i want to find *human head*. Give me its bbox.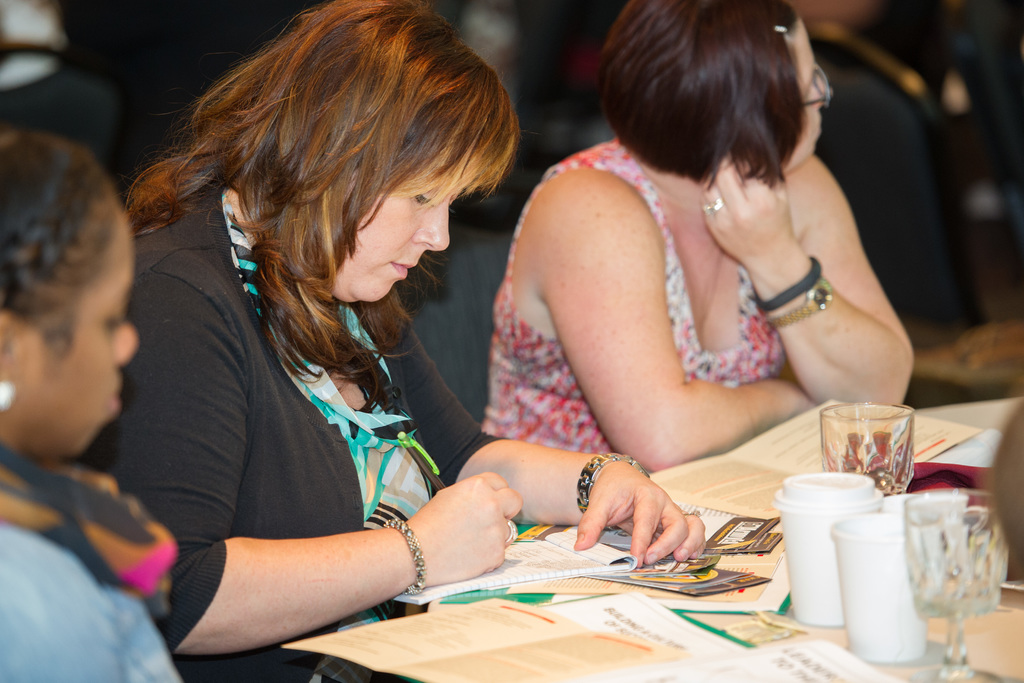
x1=598 y1=0 x2=836 y2=189.
